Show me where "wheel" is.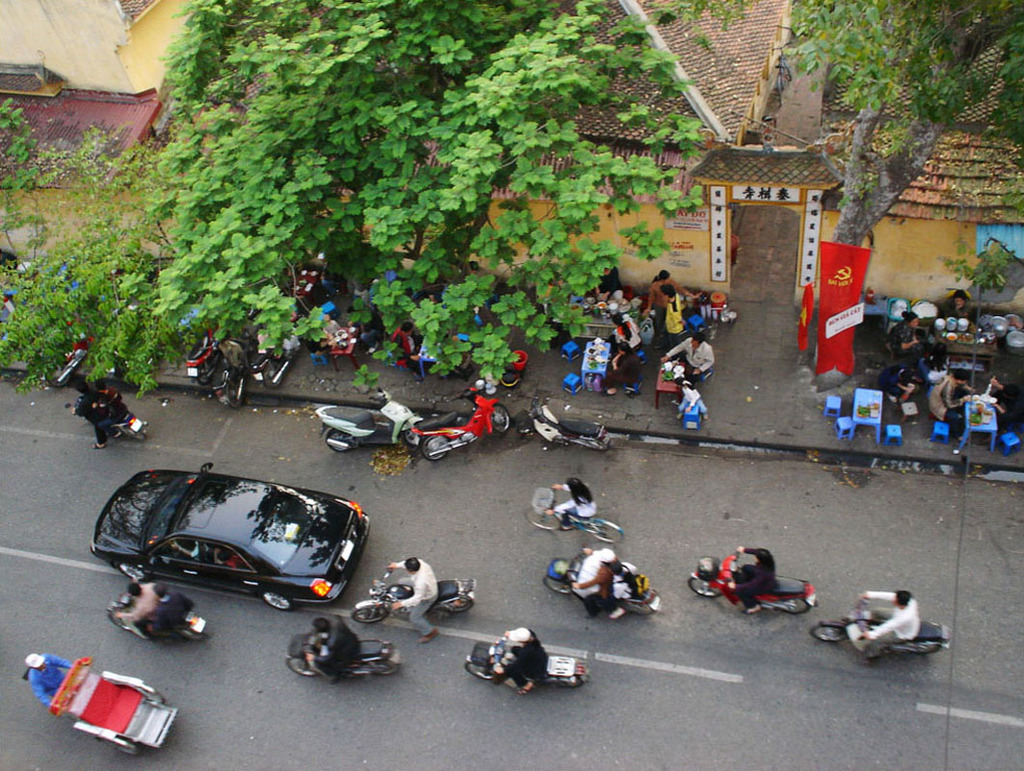
"wheel" is at 488, 405, 509, 438.
